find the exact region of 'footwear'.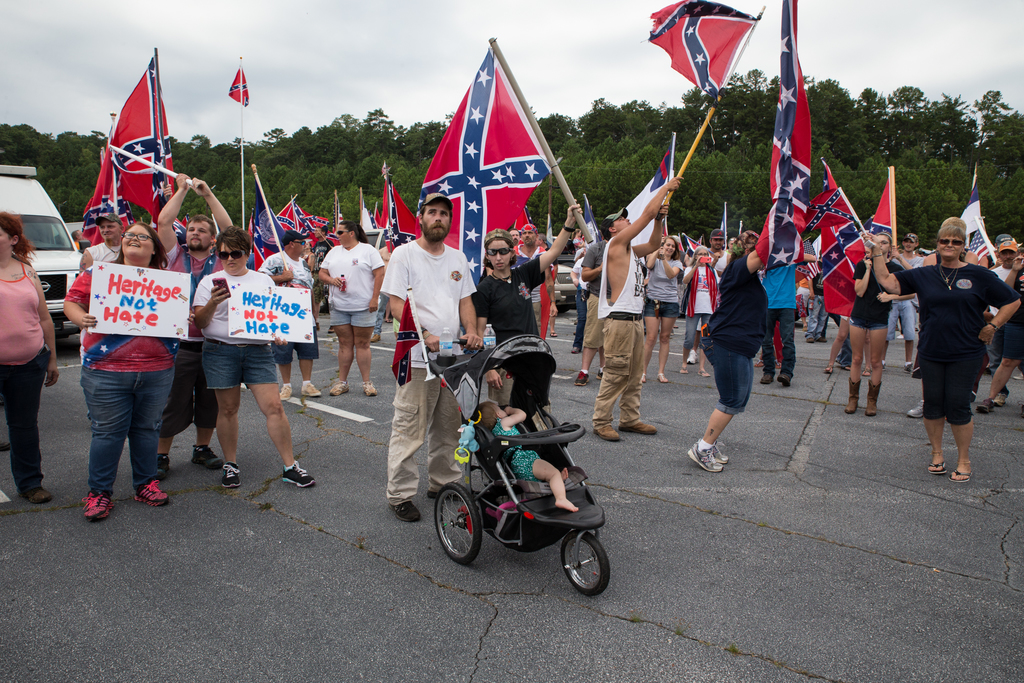
Exact region: left=302, top=379, right=321, bottom=399.
